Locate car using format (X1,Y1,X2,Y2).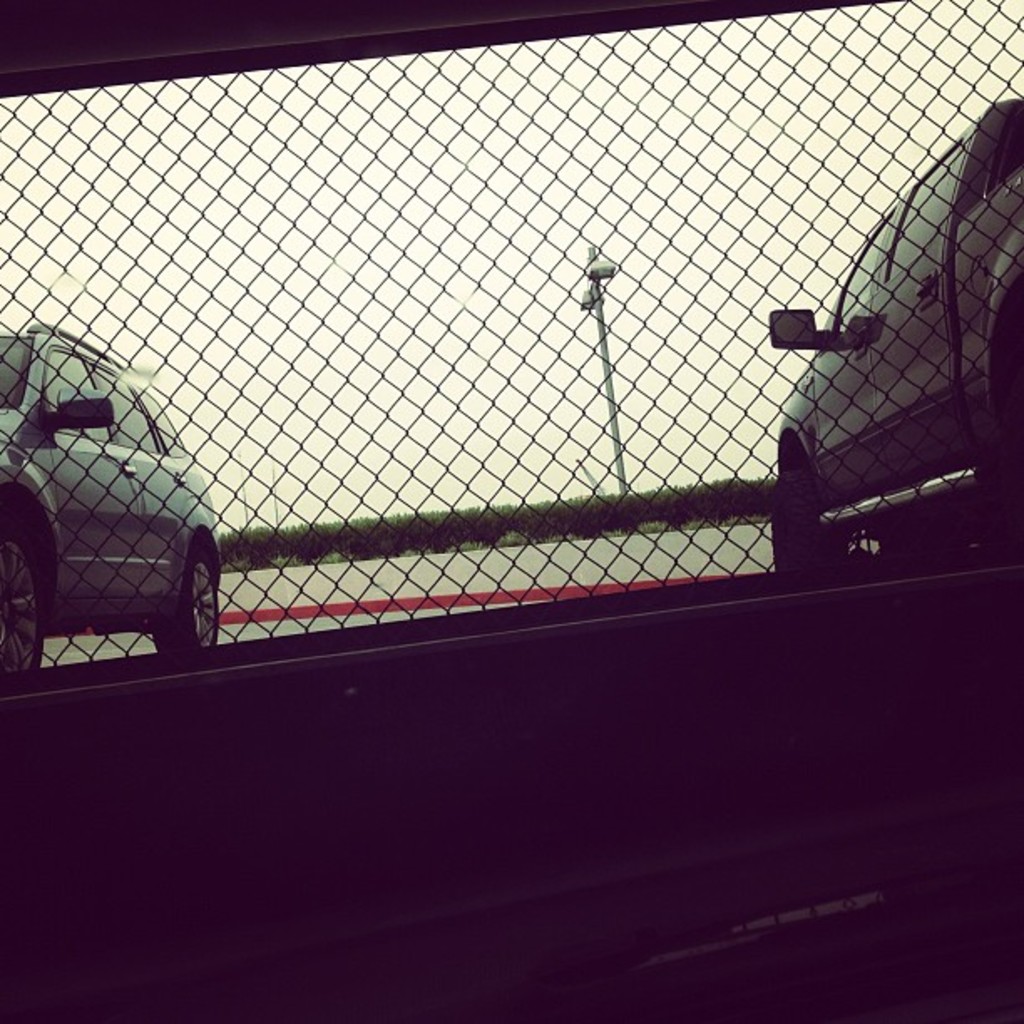
(766,94,1022,574).
